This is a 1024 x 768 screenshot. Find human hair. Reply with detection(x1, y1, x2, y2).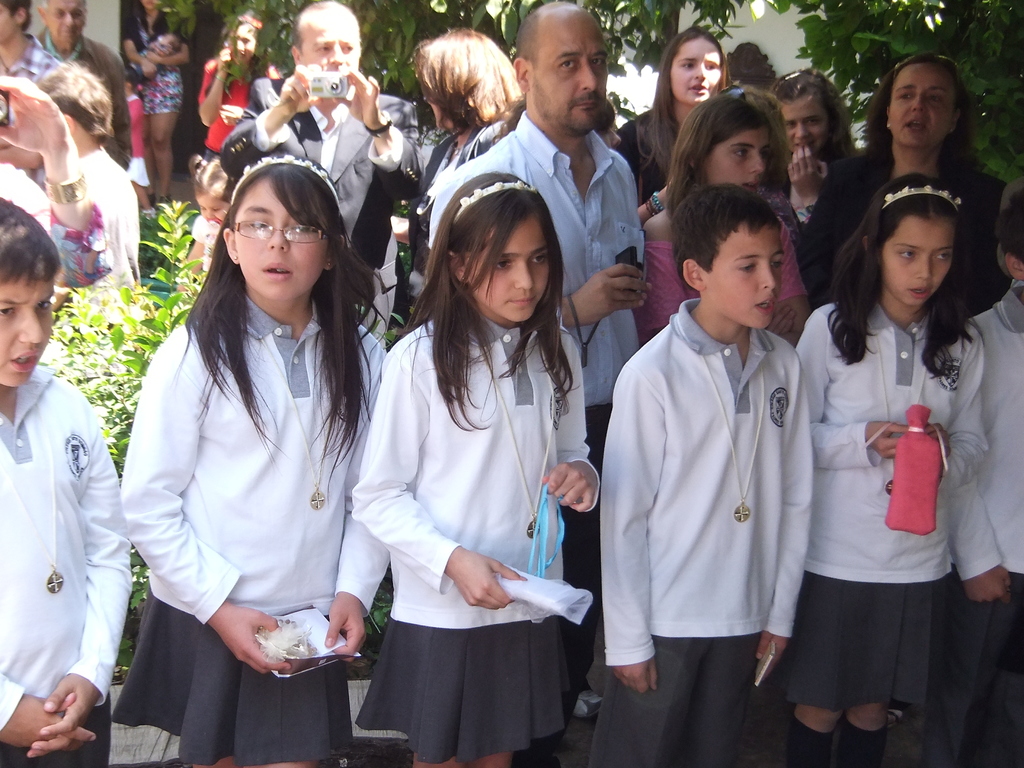
detection(634, 23, 730, 186).
